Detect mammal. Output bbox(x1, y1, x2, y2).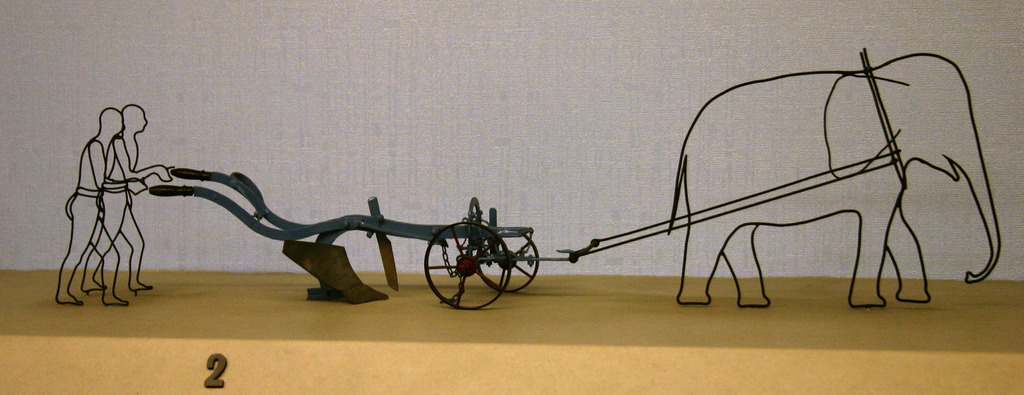
bbox(82, 100, 152, 291).
